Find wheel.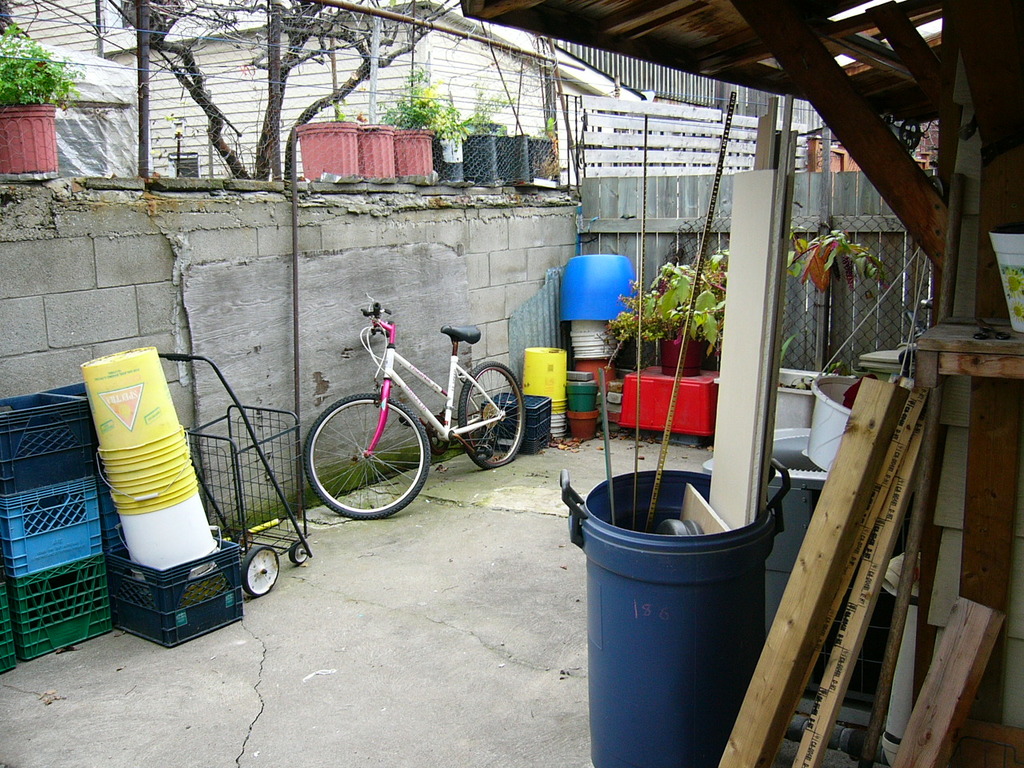
[457, 362, 523, 463].
